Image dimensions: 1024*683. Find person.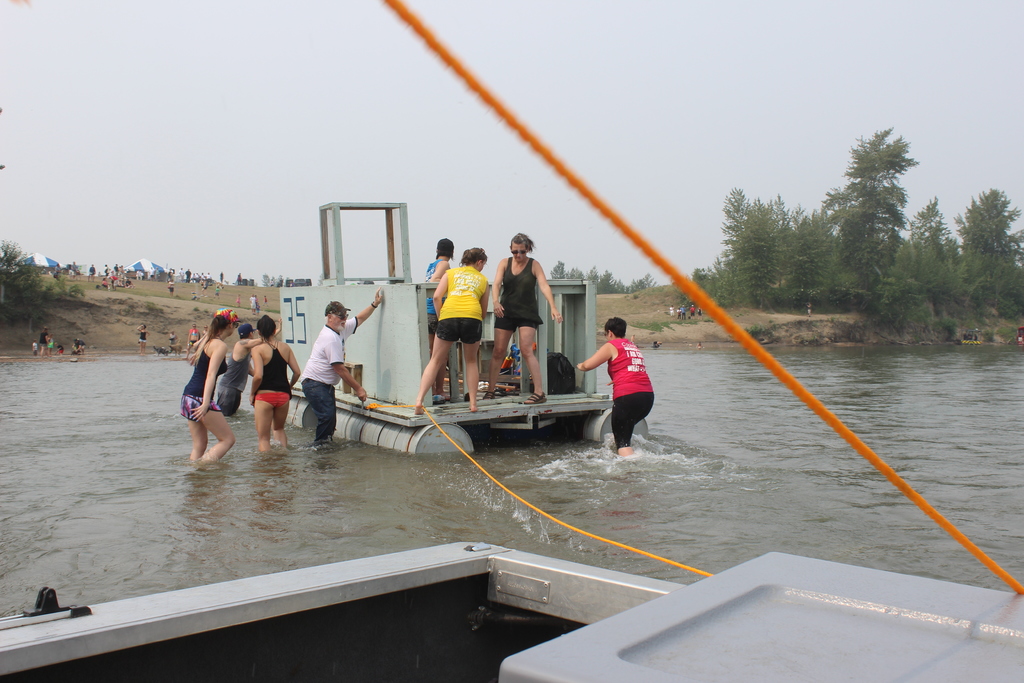
crop(680, 304, 685, 320).
